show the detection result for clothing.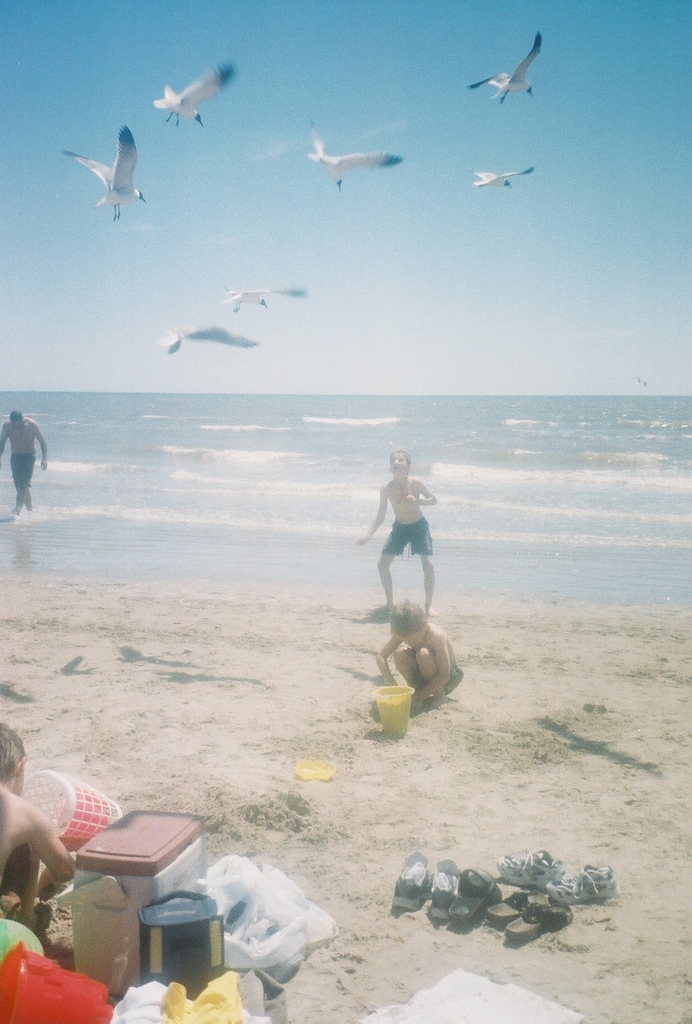
x1=406 y1=657 x2=463 y2=694.
